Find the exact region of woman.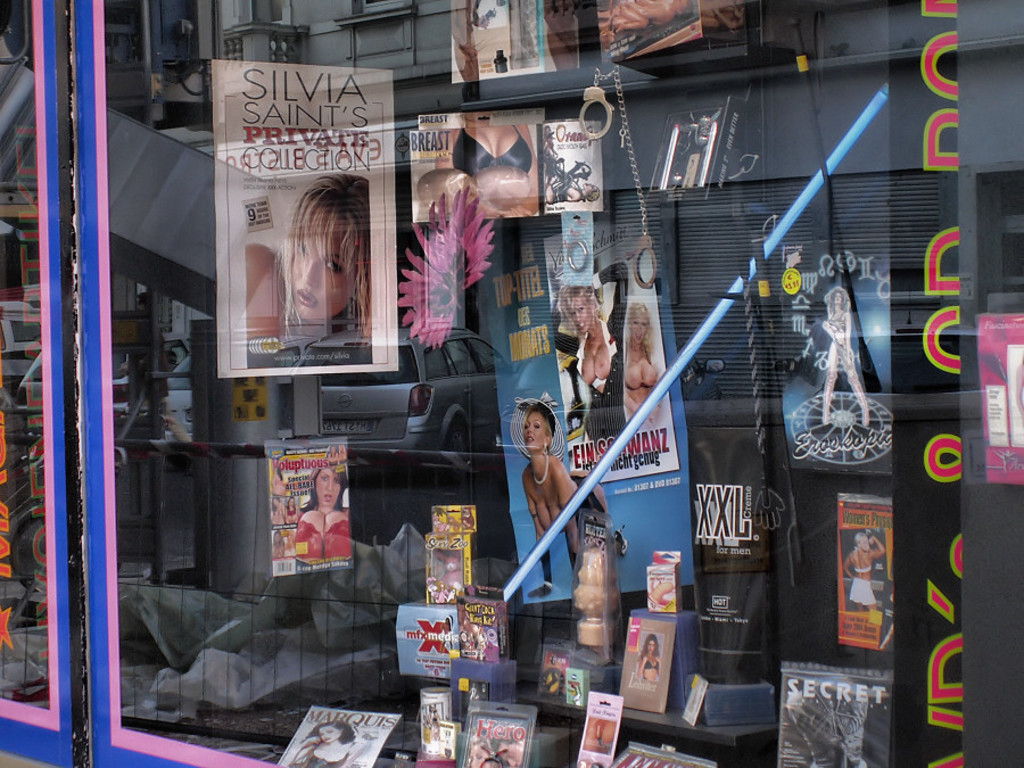
Exact region: box(278, 468, 345, 588).
